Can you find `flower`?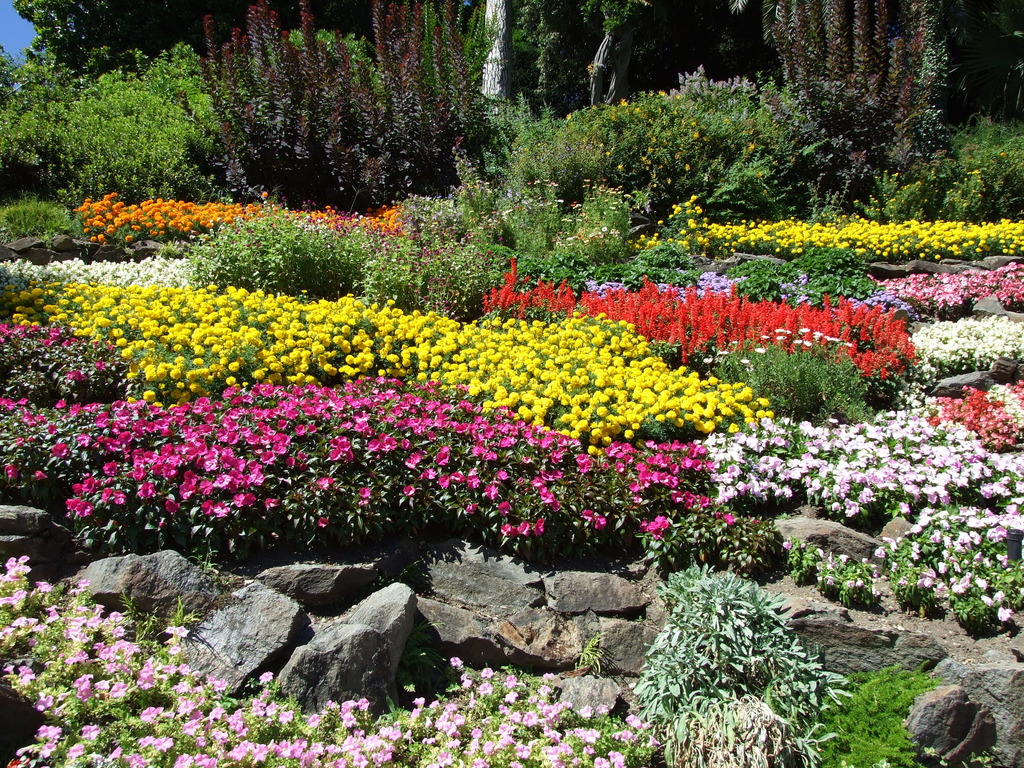
Yes, bounding box: pyautogui.locateOnScreen(205, 675, 221, 696).
